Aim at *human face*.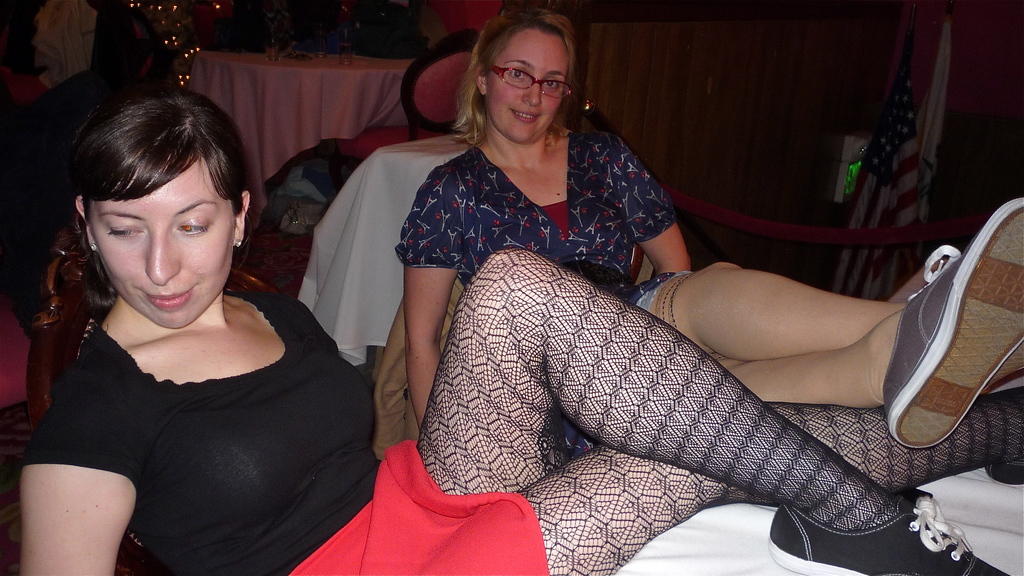
Aimed at crop(85, 147, 240, 331).
